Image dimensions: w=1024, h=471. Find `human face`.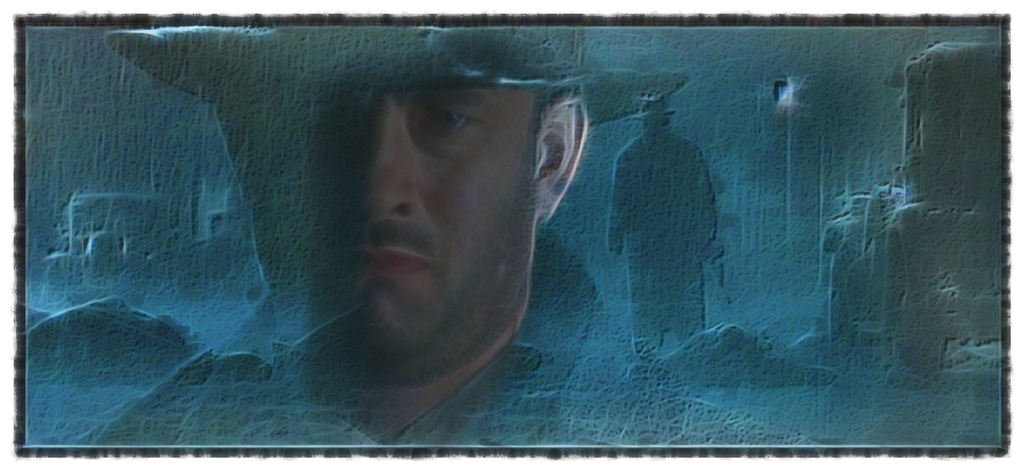
rect(235, 82, 541, 367).
